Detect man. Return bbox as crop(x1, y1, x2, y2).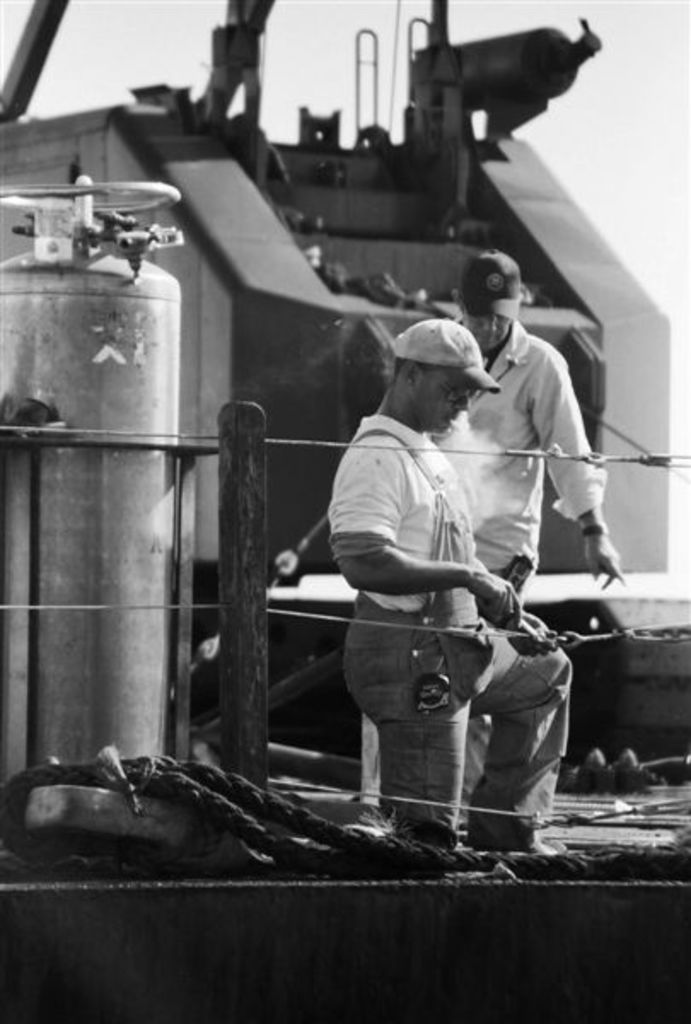
crop(445, 249, 619, 829).
